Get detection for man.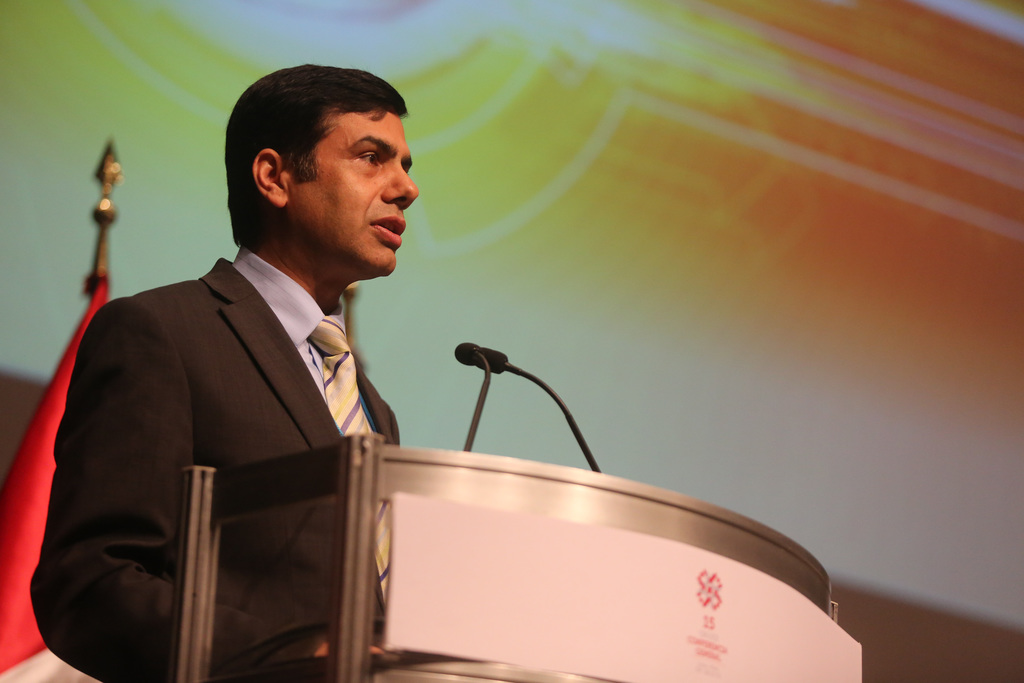
Detection: region(26, 59, 429, 676).
